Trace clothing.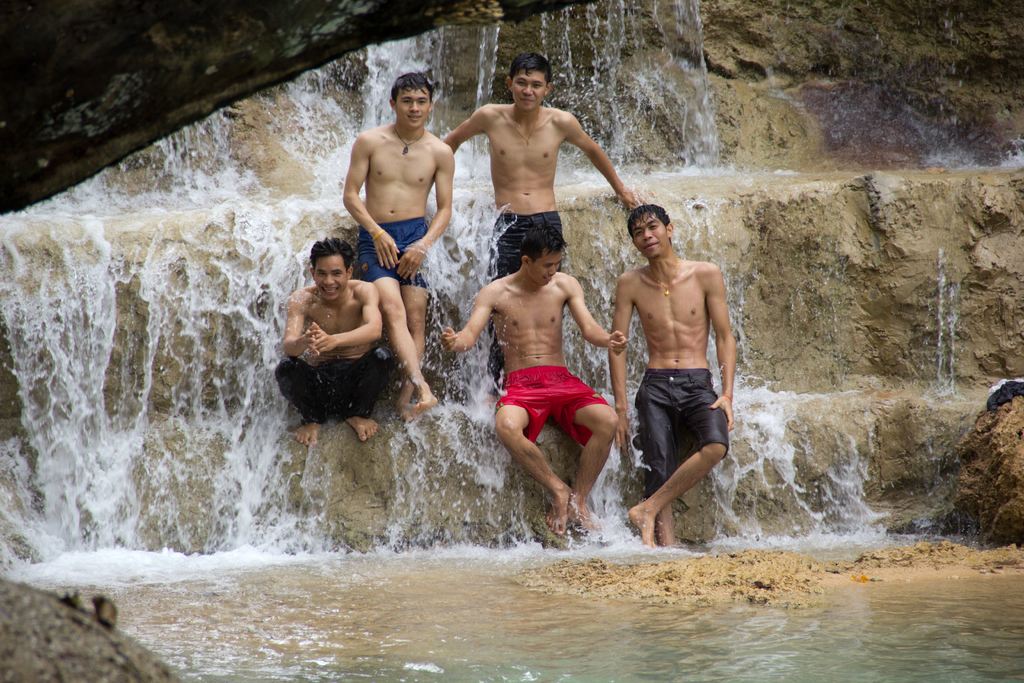
Traced to box(358, 205, 431, 284).
